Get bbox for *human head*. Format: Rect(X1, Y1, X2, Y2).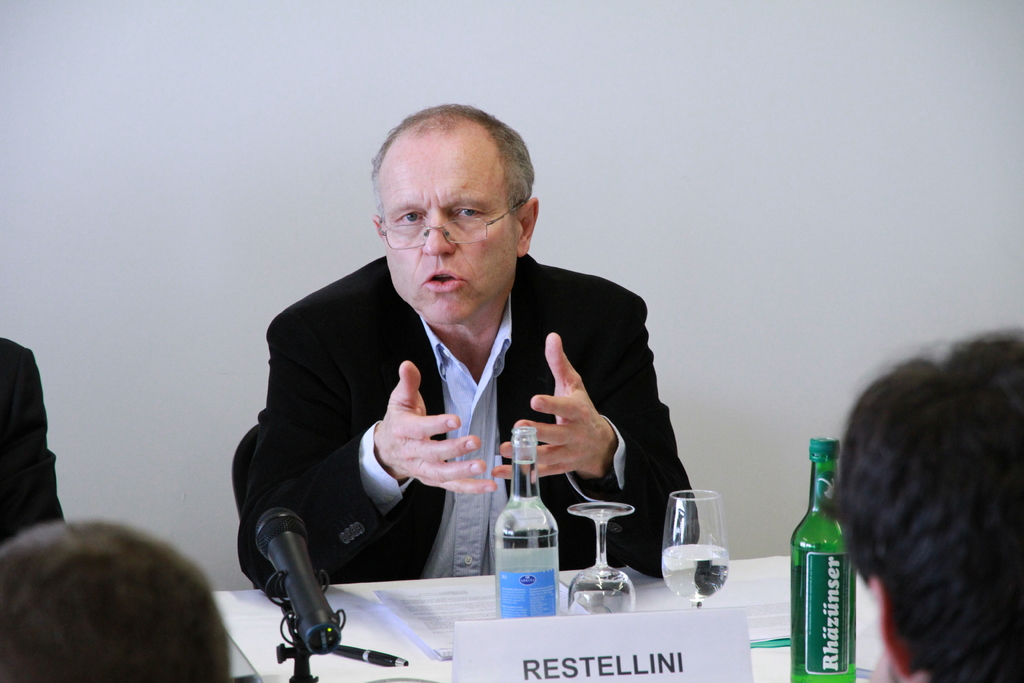
Rect(830, 328, 1023, 682).
